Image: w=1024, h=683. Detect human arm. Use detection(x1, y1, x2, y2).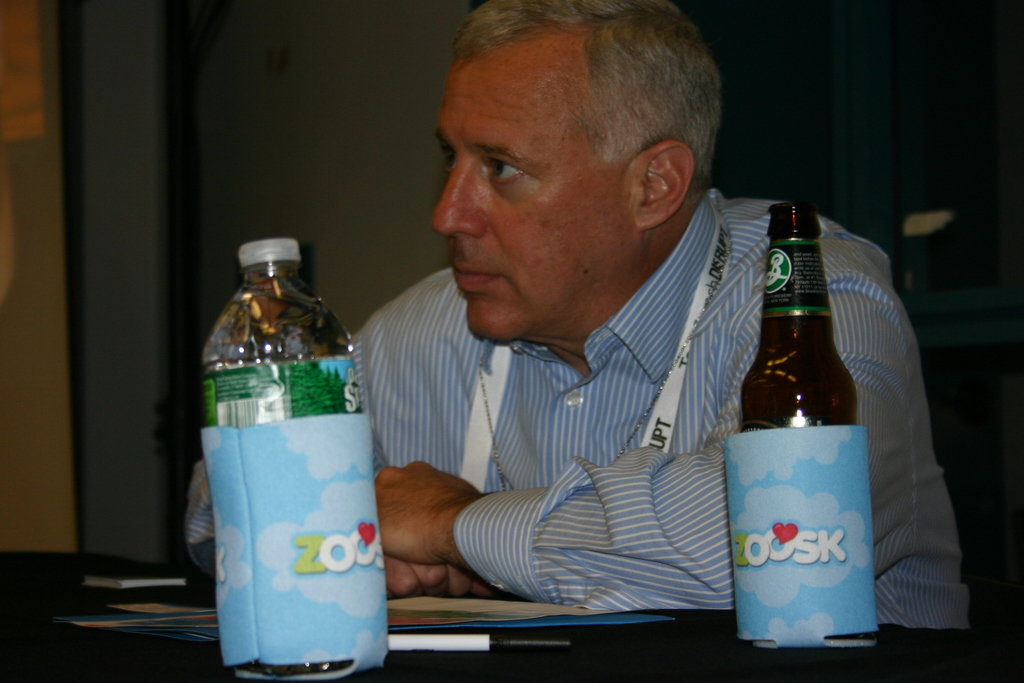
detection(174, 294, 486, 597).
